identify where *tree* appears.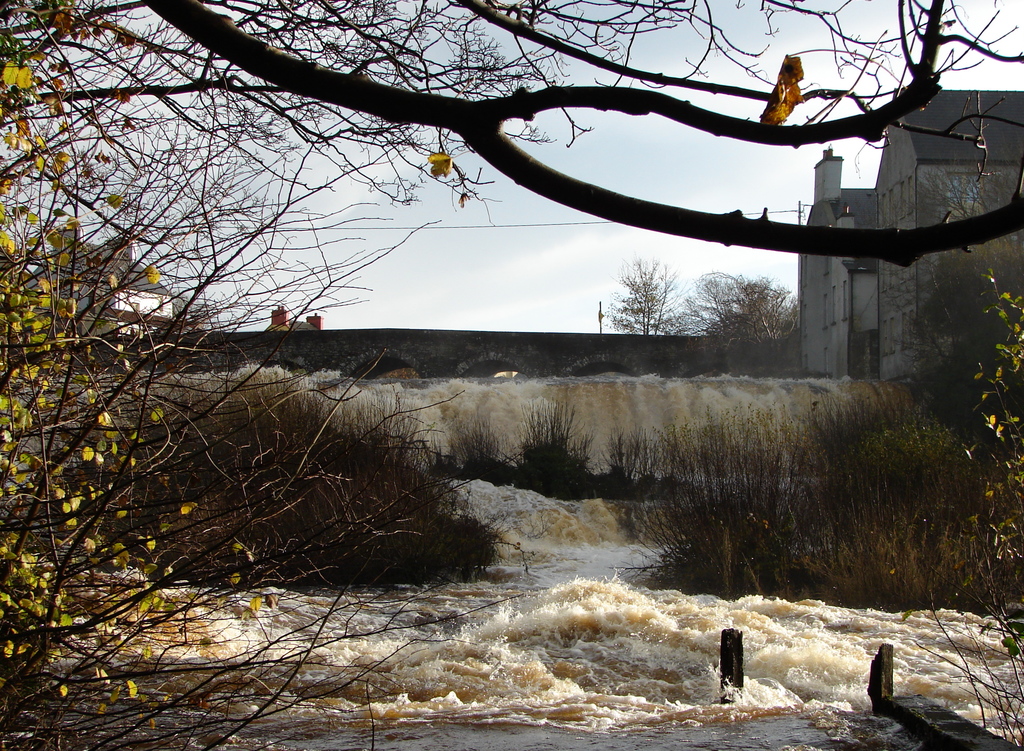
Appears at <box>0,0,509,750</box>.
